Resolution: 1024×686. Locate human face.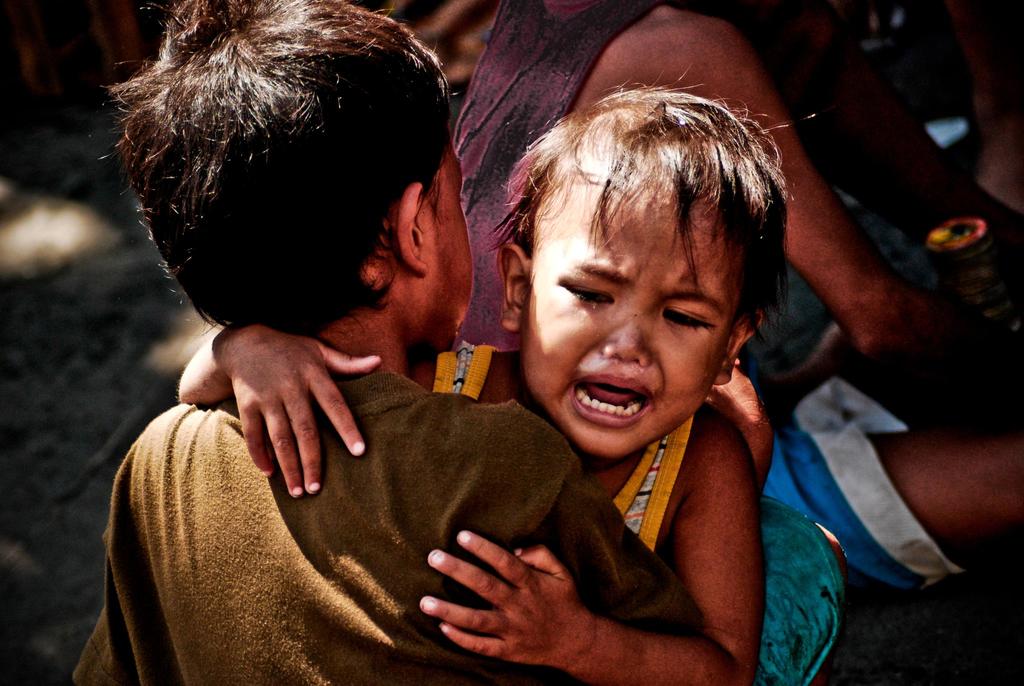
[x1=524, y1=183, x2=735, y2=460].
